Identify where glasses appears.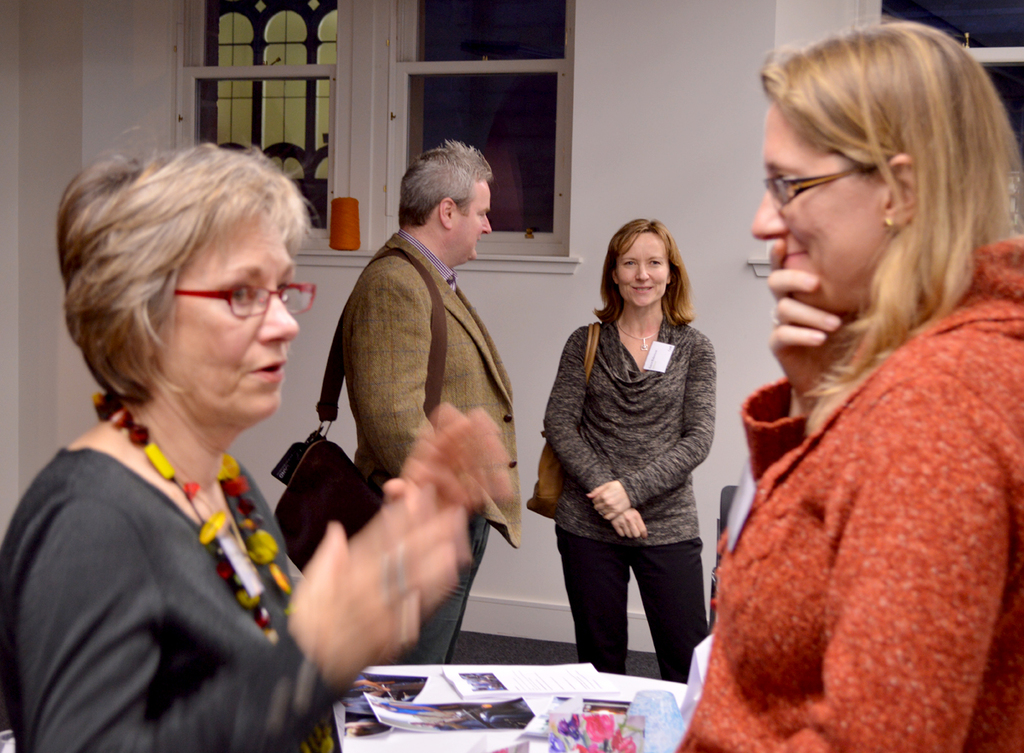
Appears at Rect(757, 158, 901, 216).
